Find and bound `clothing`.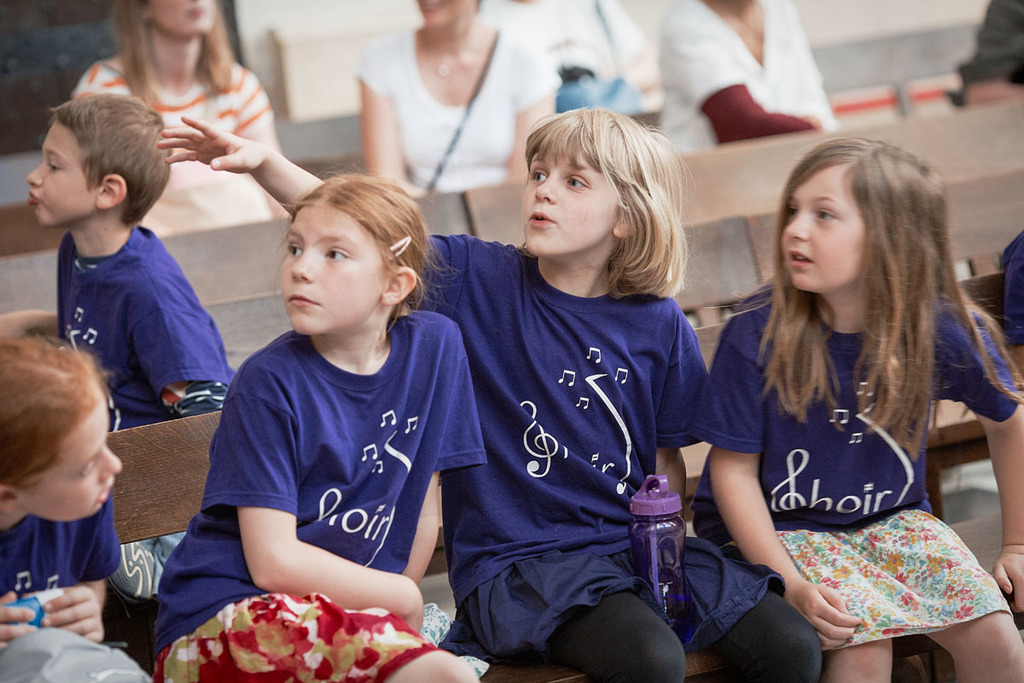
Bound: 56:230:239:435.
